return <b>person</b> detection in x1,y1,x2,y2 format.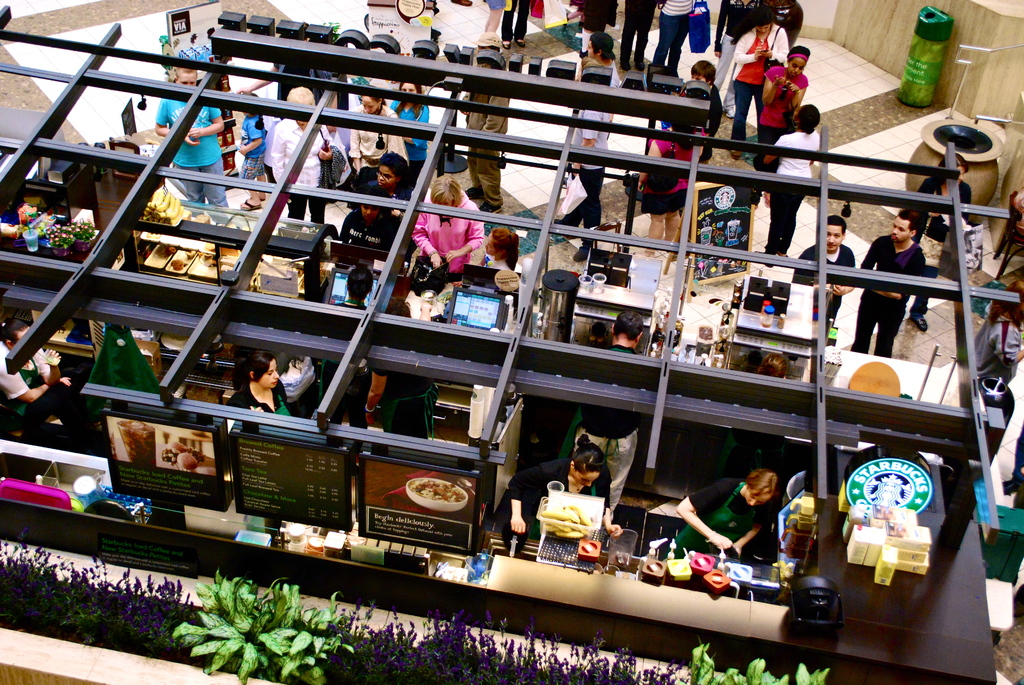
867,475,912,508.
